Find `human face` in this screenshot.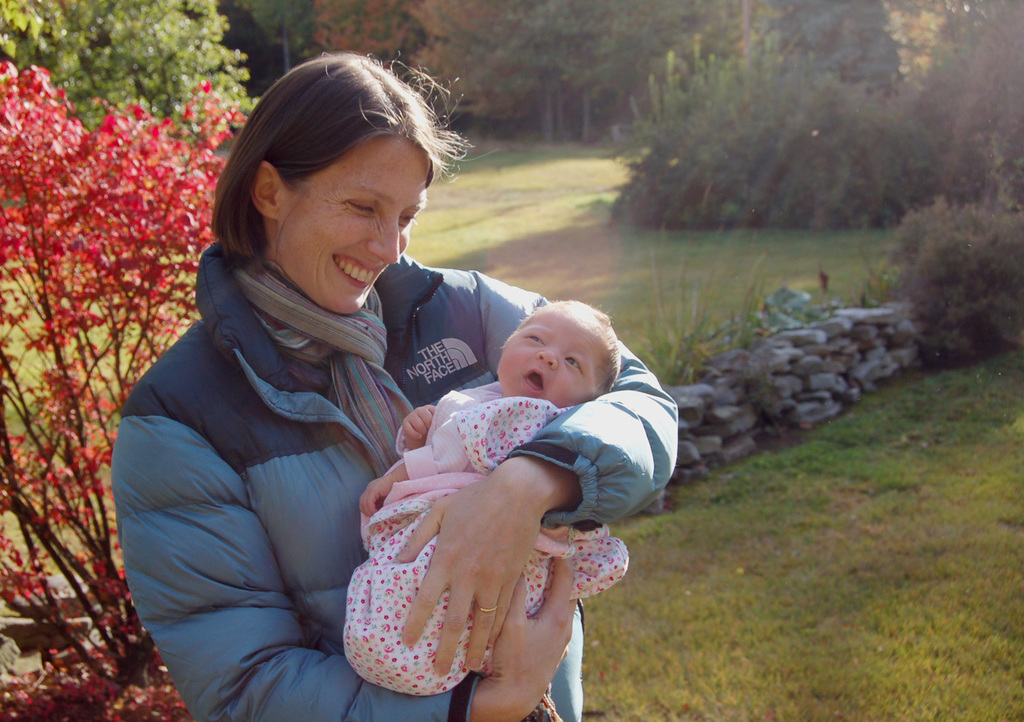
The bounding box for `human face` is (left=503, top=307, right=603, bottom=407).
